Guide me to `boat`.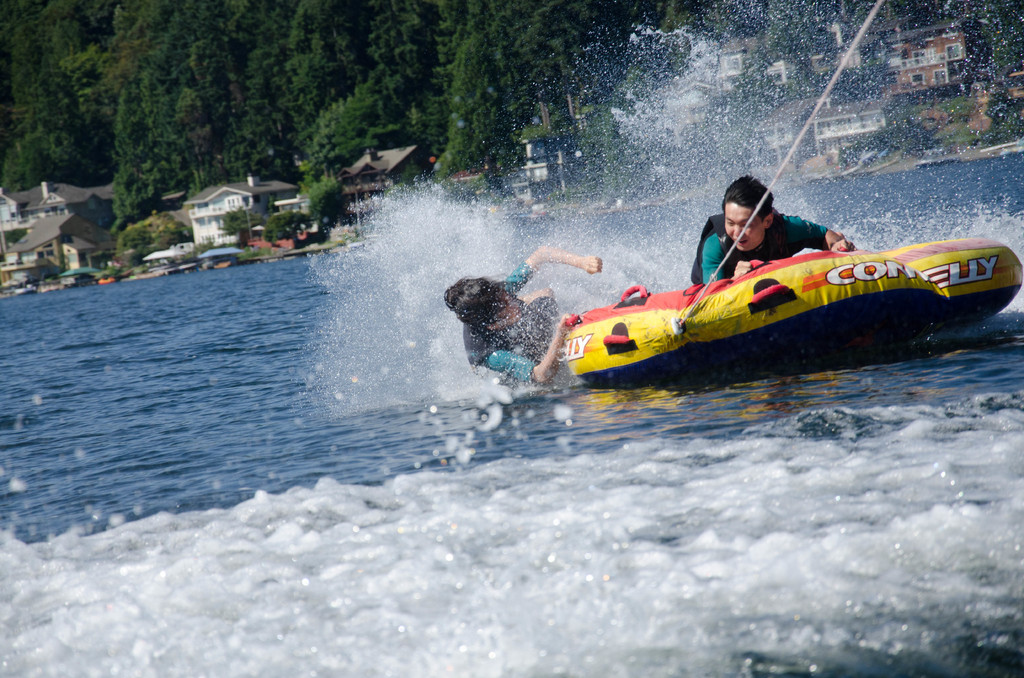
Guidance: 560:2:1023:389.
